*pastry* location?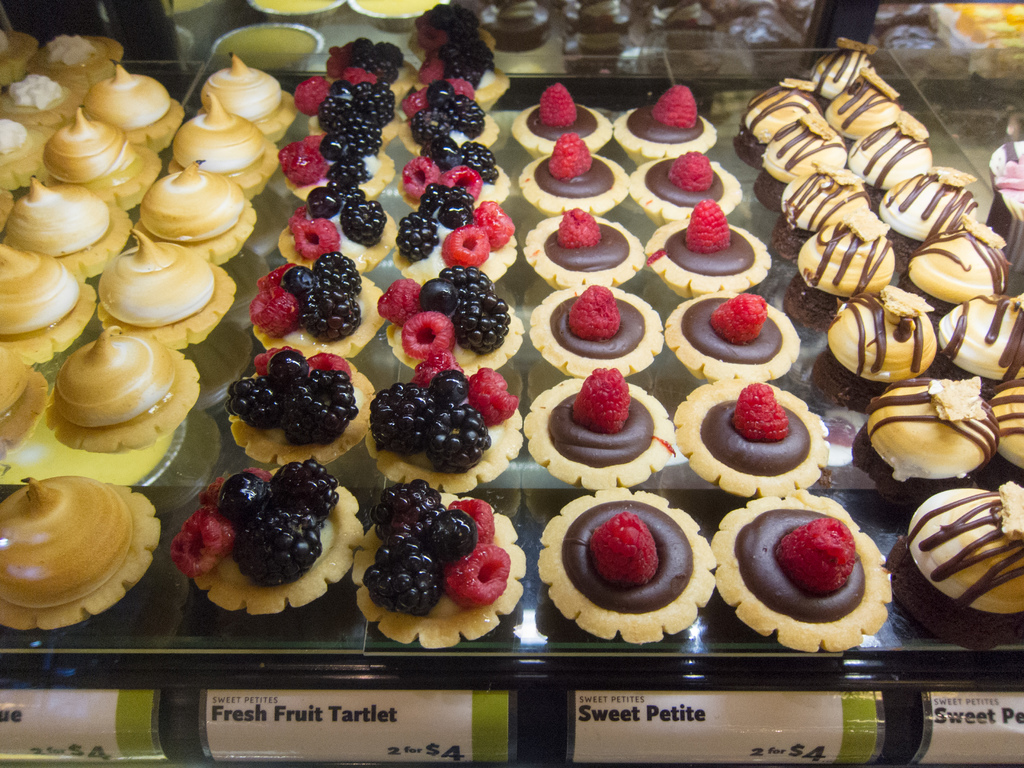
Rect(524, 284, 665, 376)
